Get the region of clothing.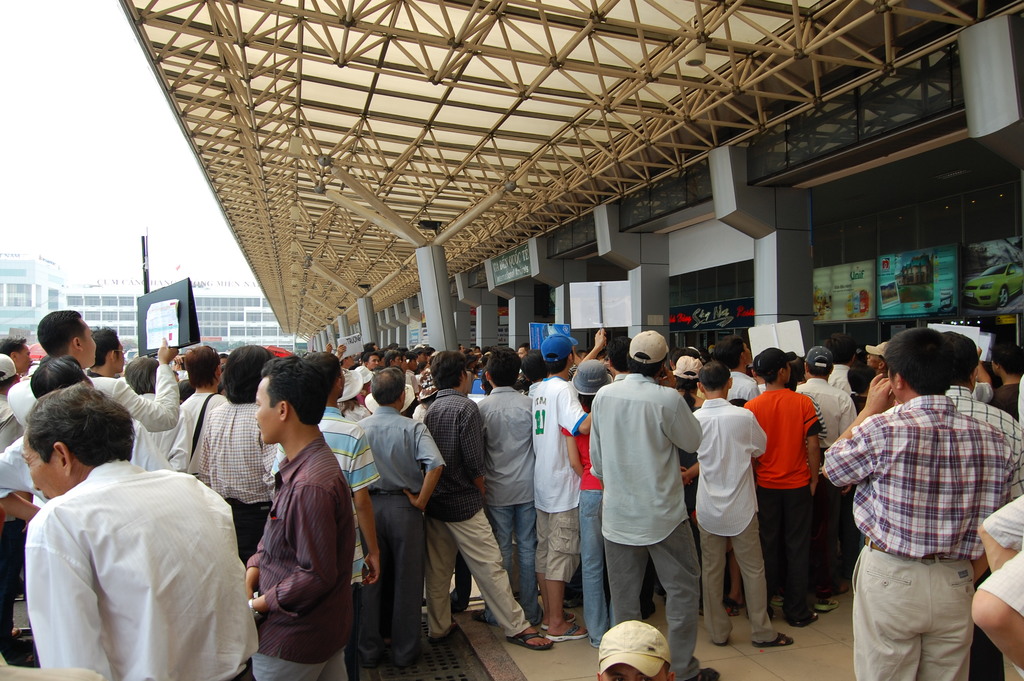
{"left": 428, "top": 391, "right": 486, "bottom": 500}.
